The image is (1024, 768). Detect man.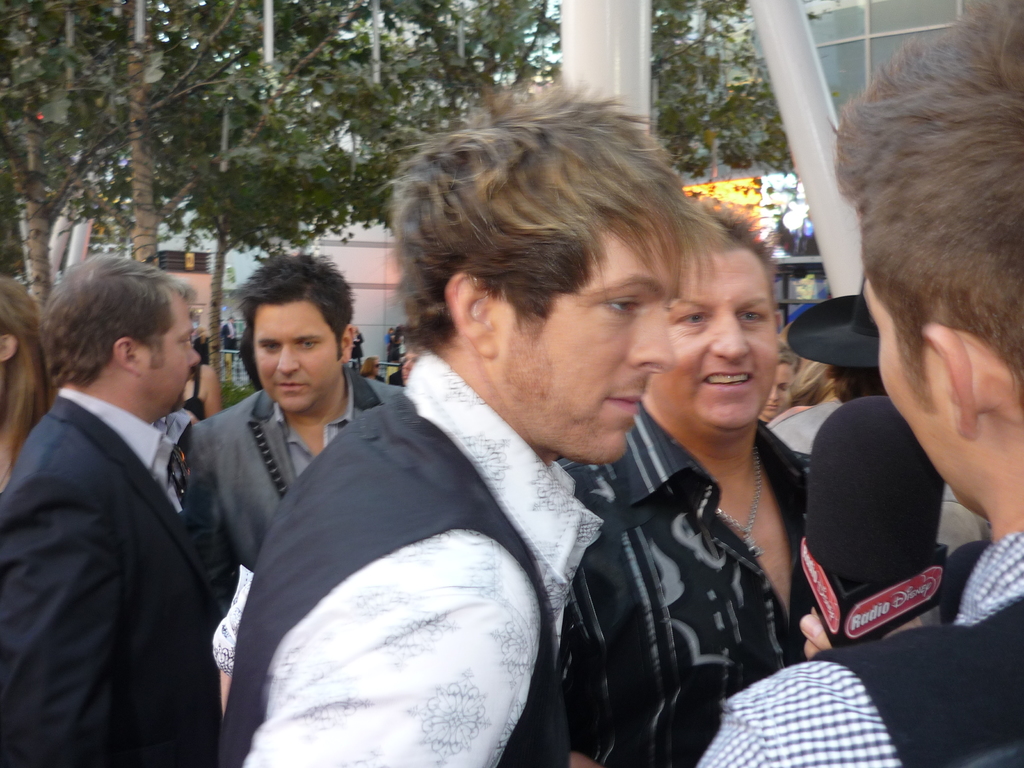
Detection: box=[701, 0, 1023, 767].
